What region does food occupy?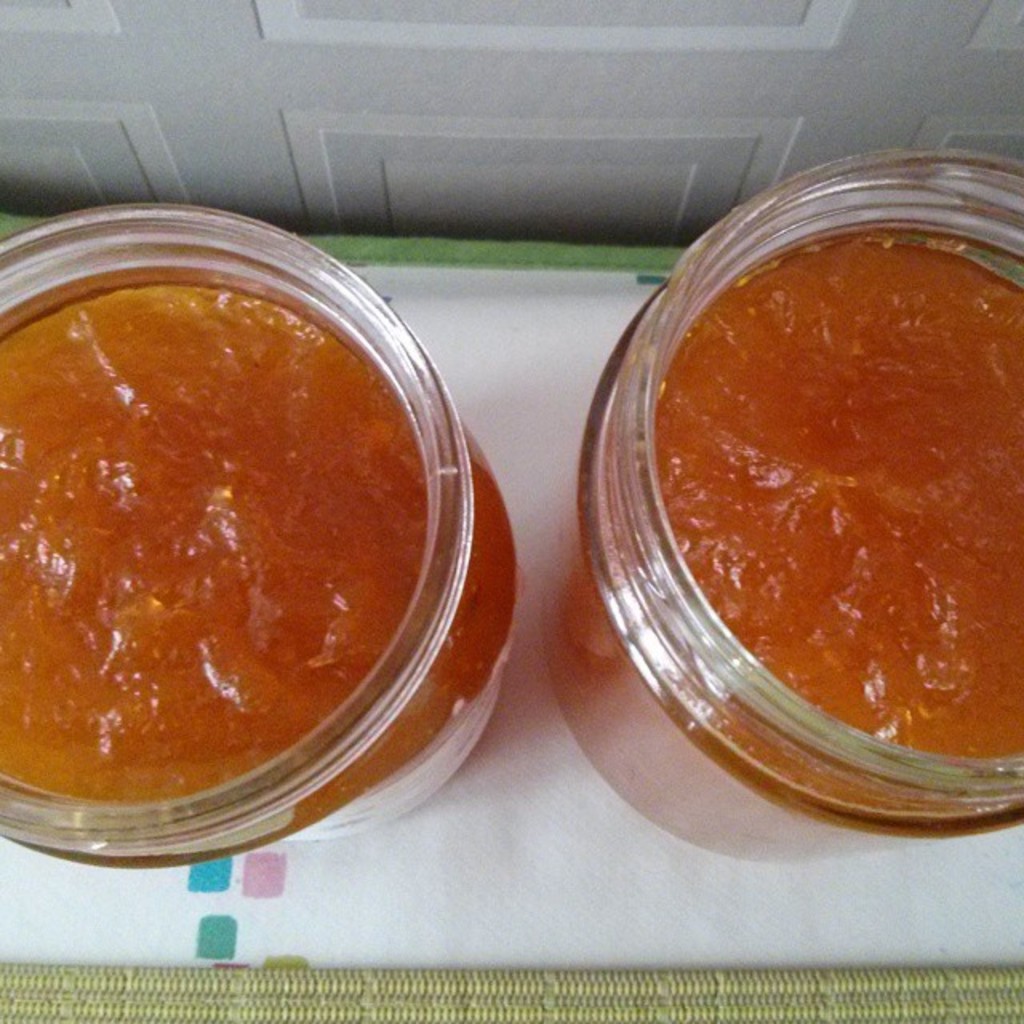
bbox(0, 267, 510, 813).
